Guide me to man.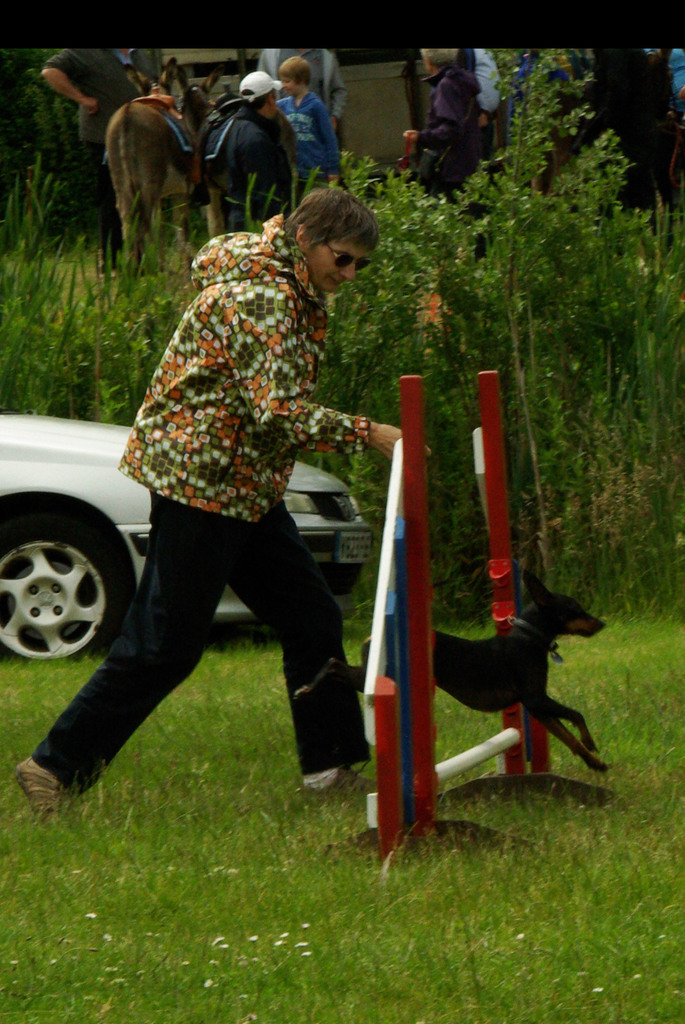
Guidance: 458, 44, 502, 166.
